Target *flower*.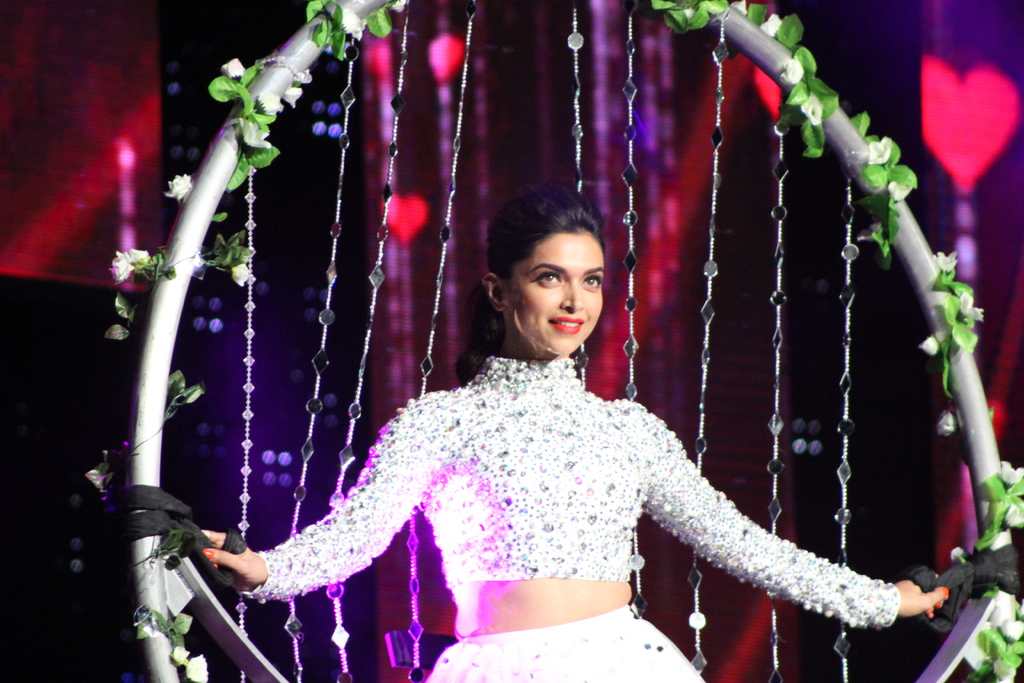
Target region: crop(185, 650, 207, 682).
